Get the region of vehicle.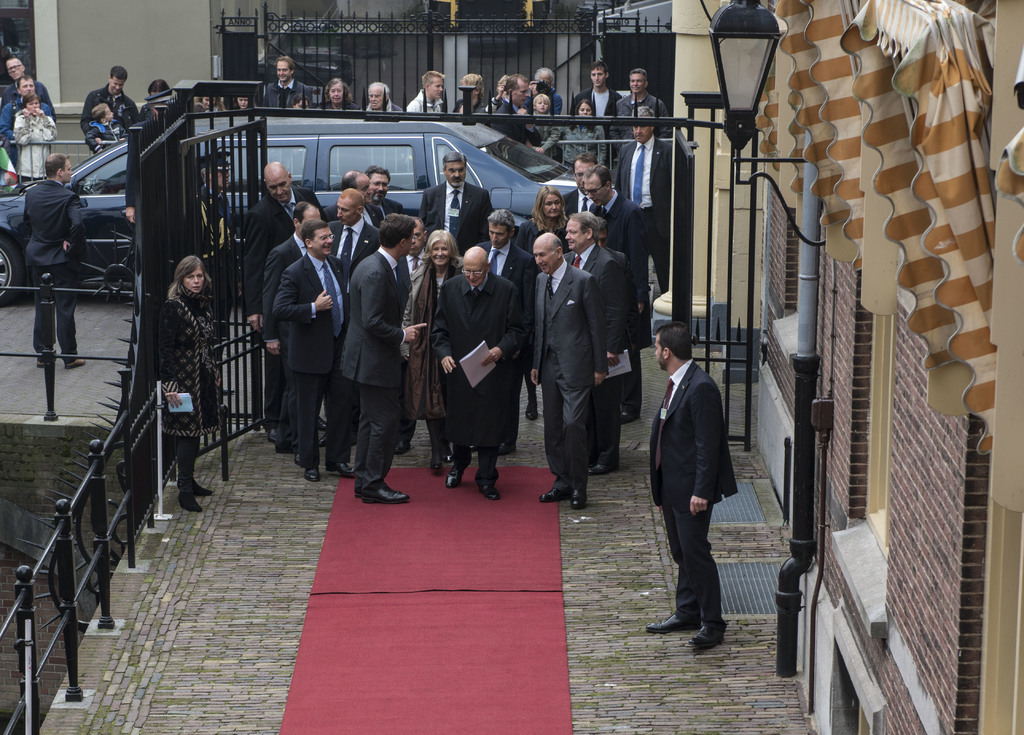
select_region(453, 0, 522, 53).
